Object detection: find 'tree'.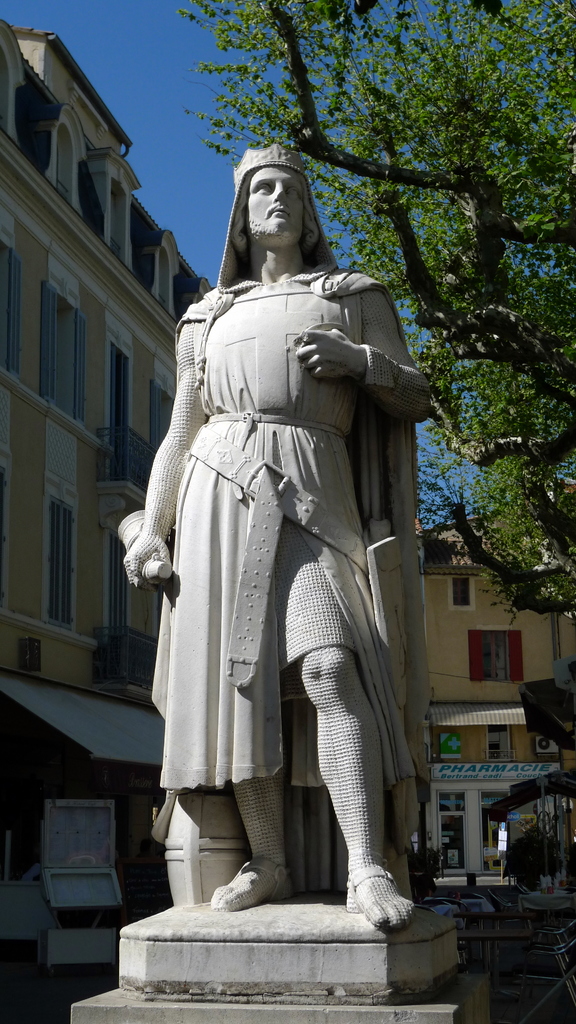
(left=166, top=0, right=575, bottom=966).
